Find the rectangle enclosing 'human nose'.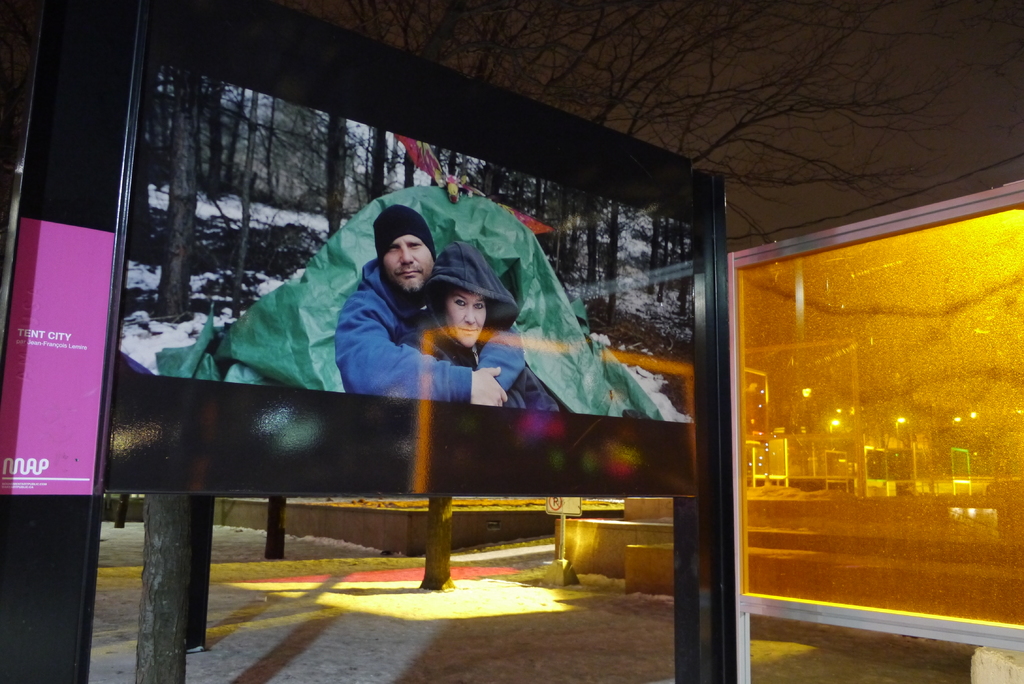
<box>399,243,412,268</box>.
